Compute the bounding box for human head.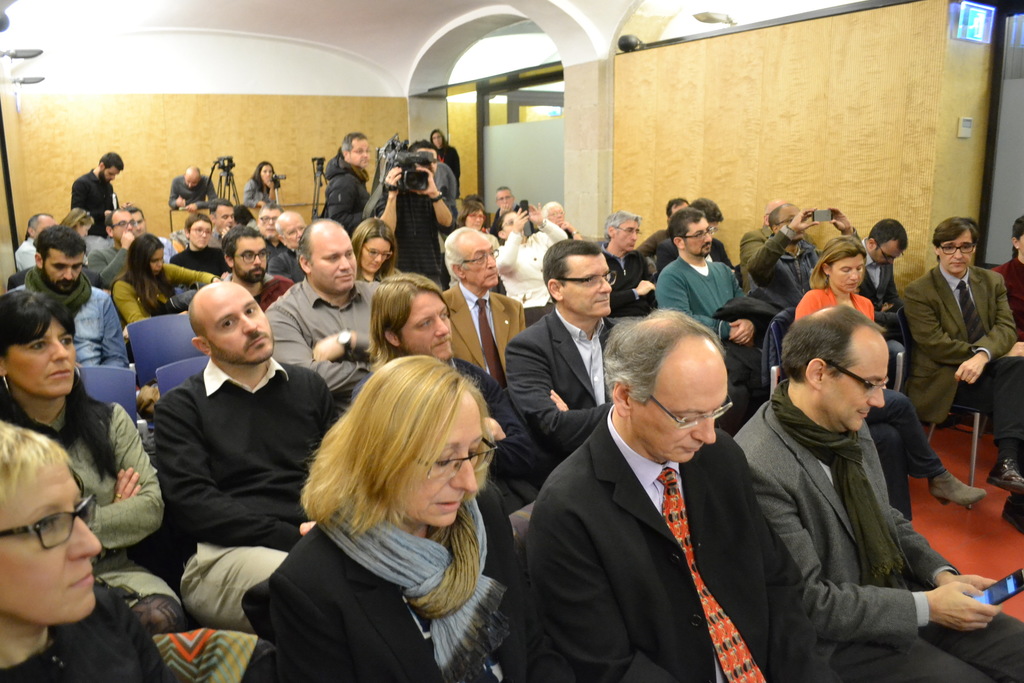
257:199:285:234.
